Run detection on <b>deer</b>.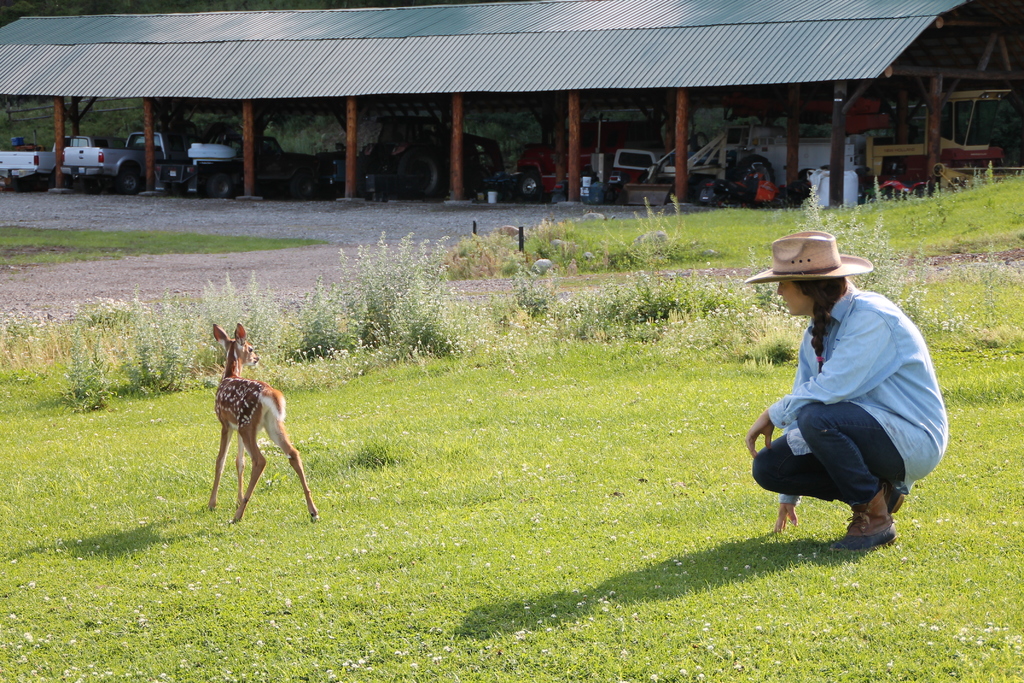
Result: left=211, top=322, right=322, bottom=524.
